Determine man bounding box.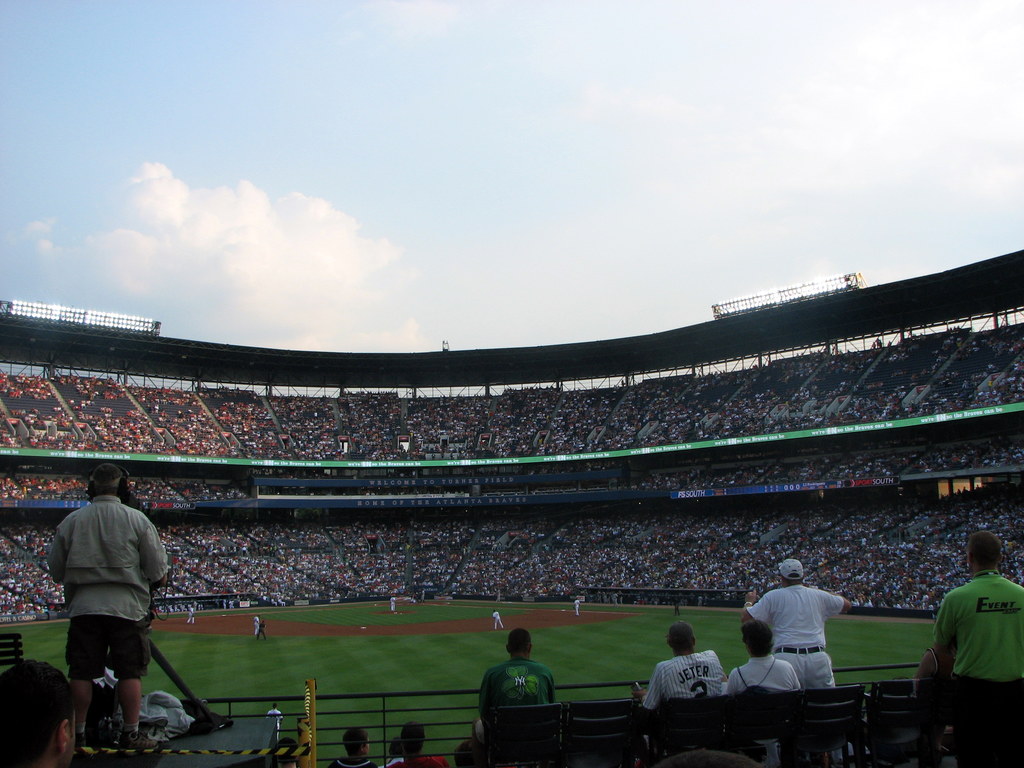
Determined: box=[609, 592, 621, 605].
